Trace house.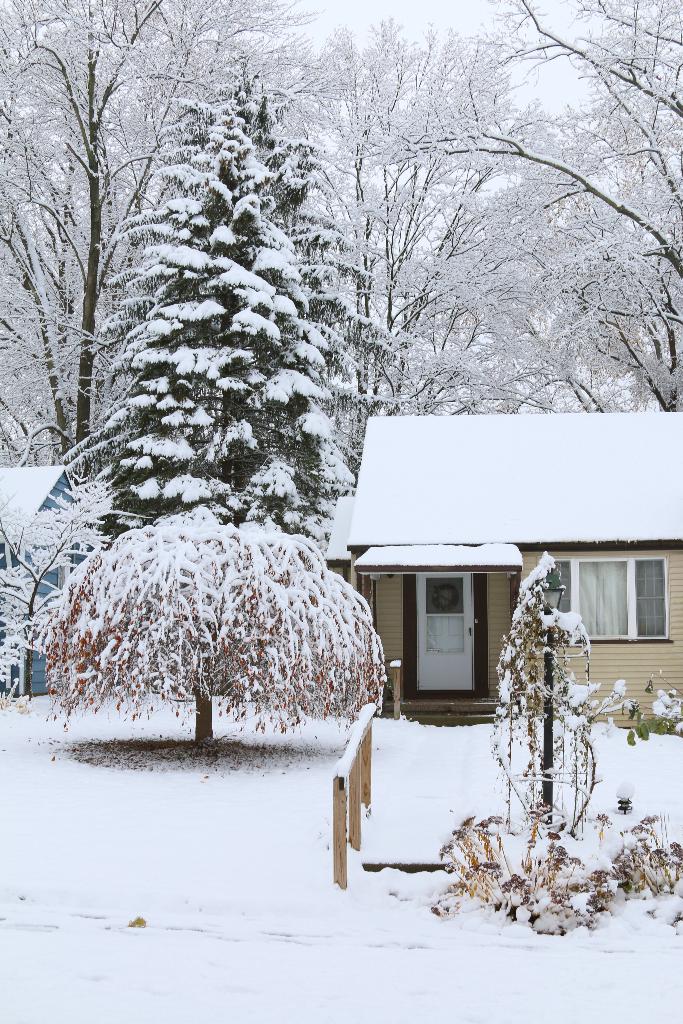
Traced to <region>325, 410, 682, 730</region>.
